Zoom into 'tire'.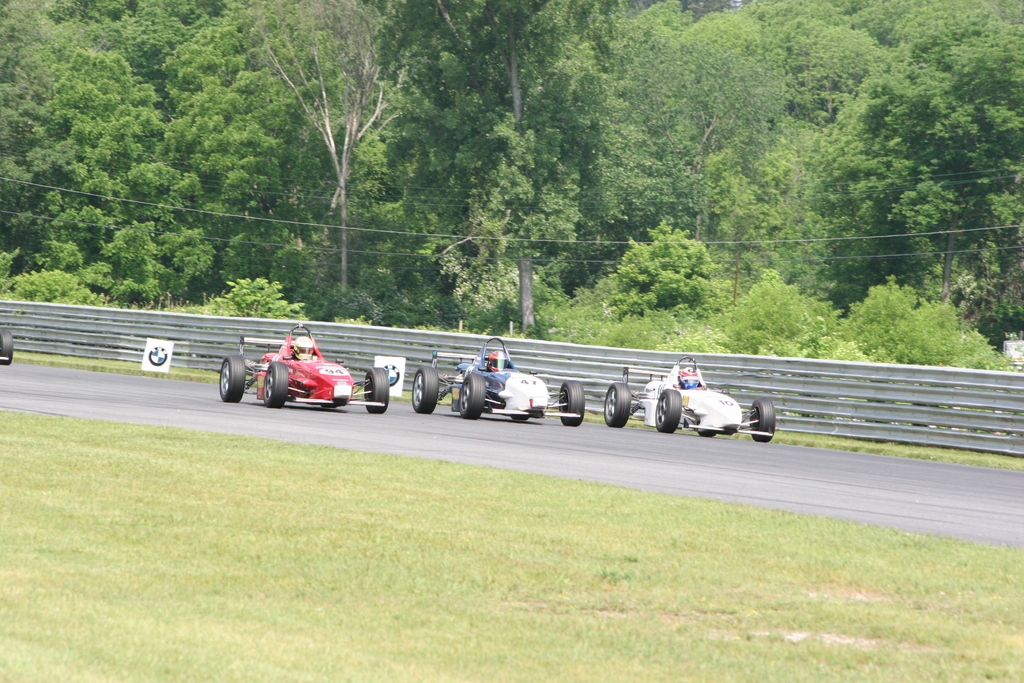
Zoom target: BBox(0, 330, 17, 365).
